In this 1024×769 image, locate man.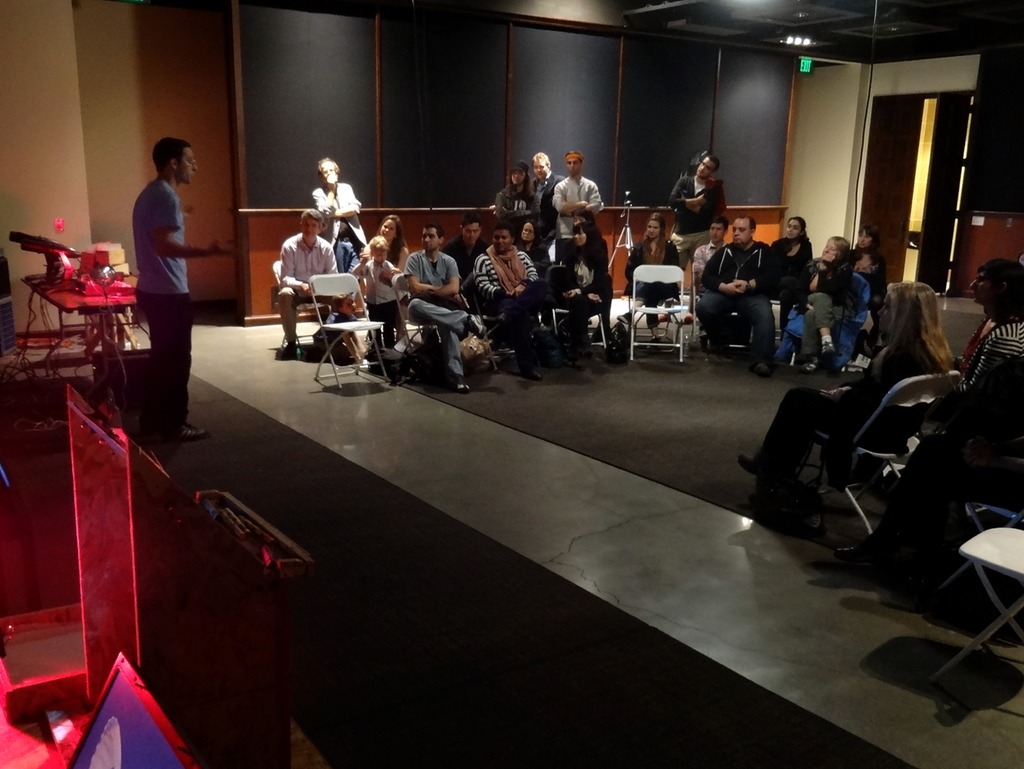
Bounding box: <bbox>314, 154, 360, 272</bbox>.
